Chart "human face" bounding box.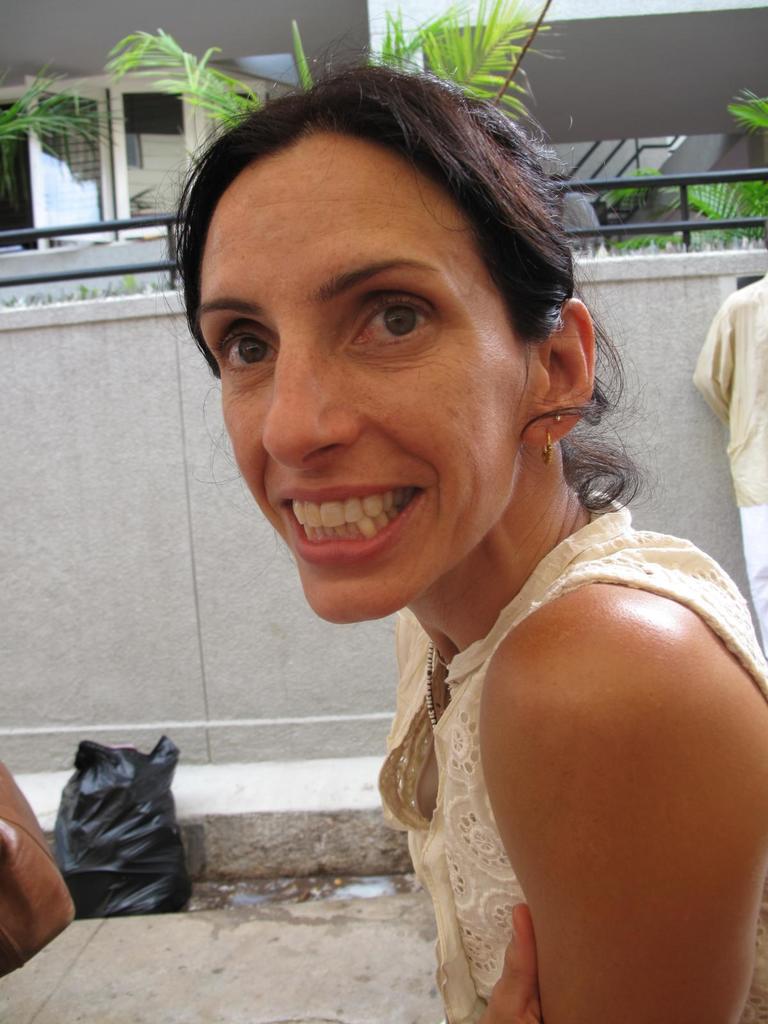
Charted: 198:131:536:624.
